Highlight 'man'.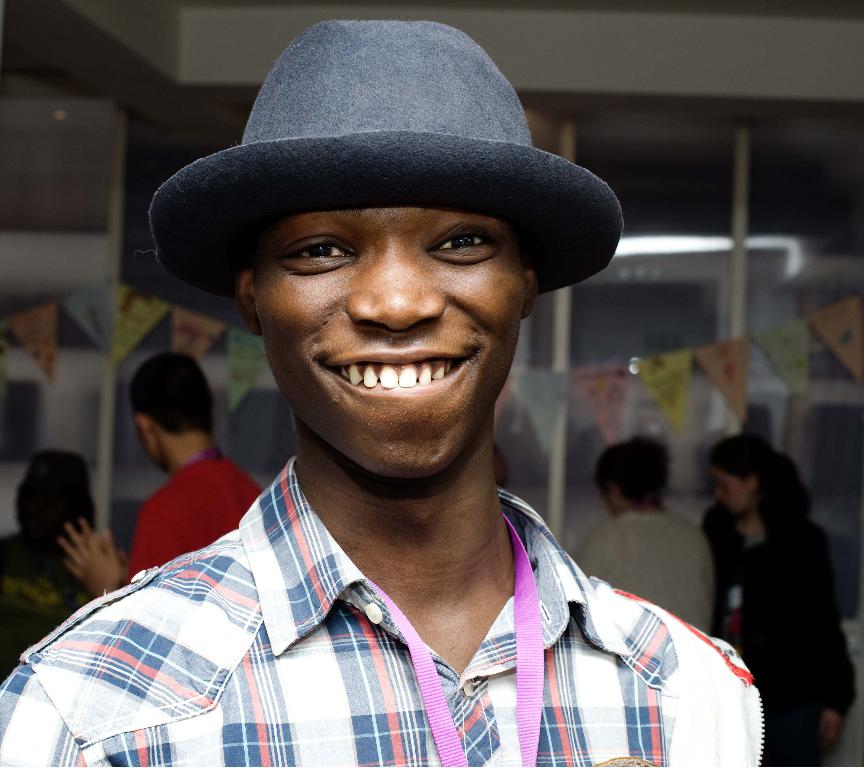
Highlighted region: left=17, top=28, right=779, bottom=753.
